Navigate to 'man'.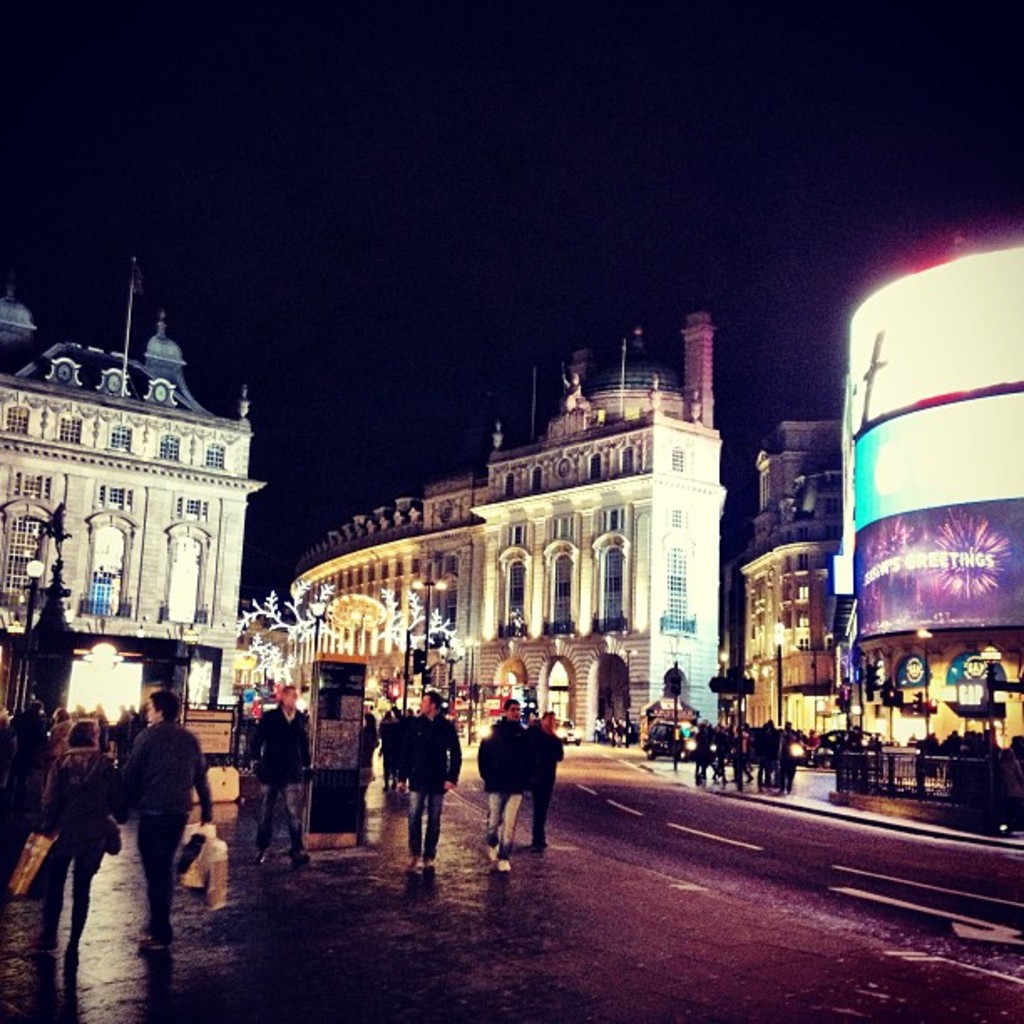
Navigation target: [left=808, top=726, right=823, bottom=756].
